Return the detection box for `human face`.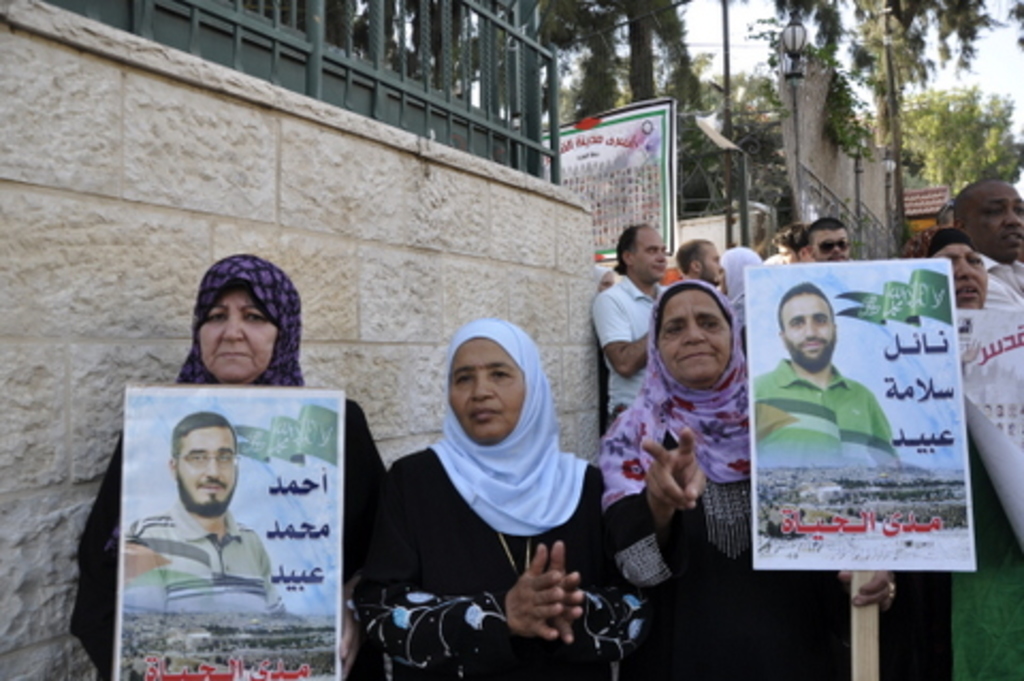
locate(448, 337, 527, 442).
